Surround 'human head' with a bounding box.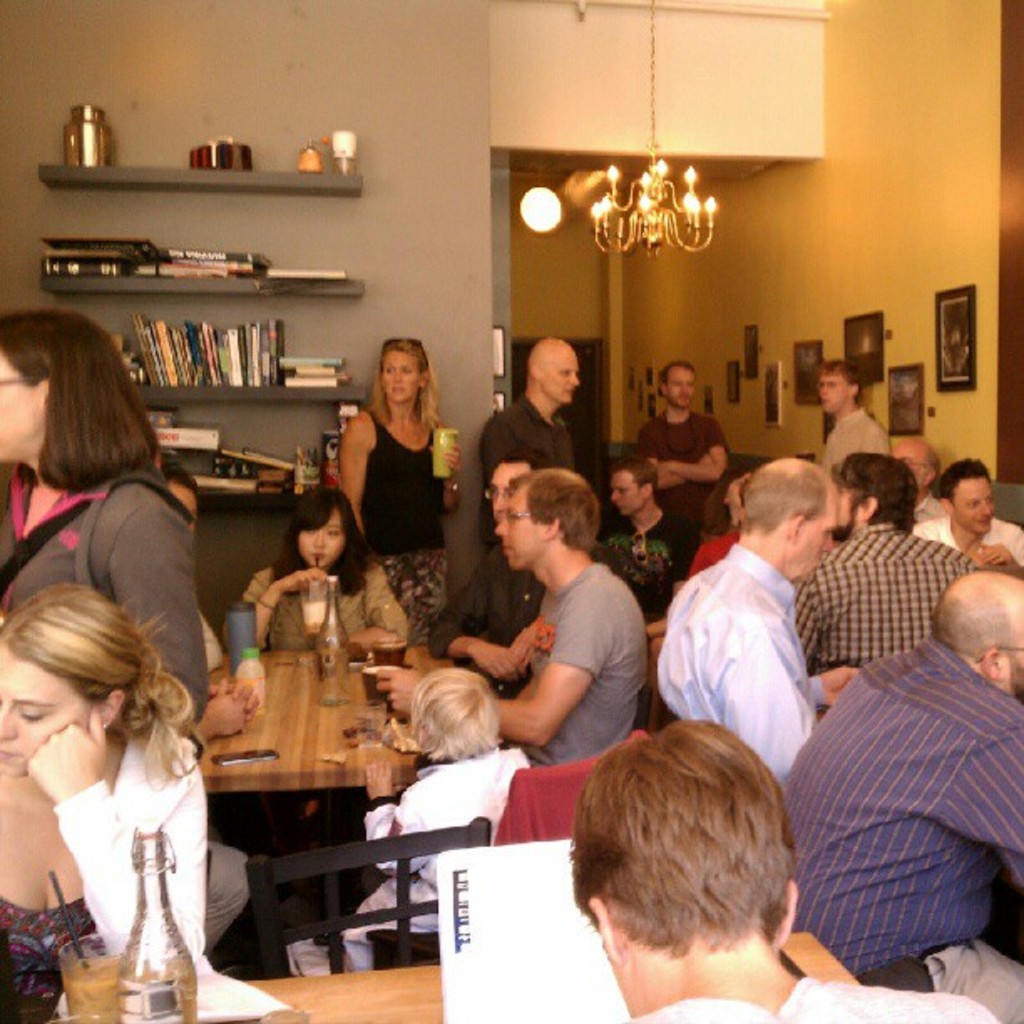
524, 338, 582, 407.
